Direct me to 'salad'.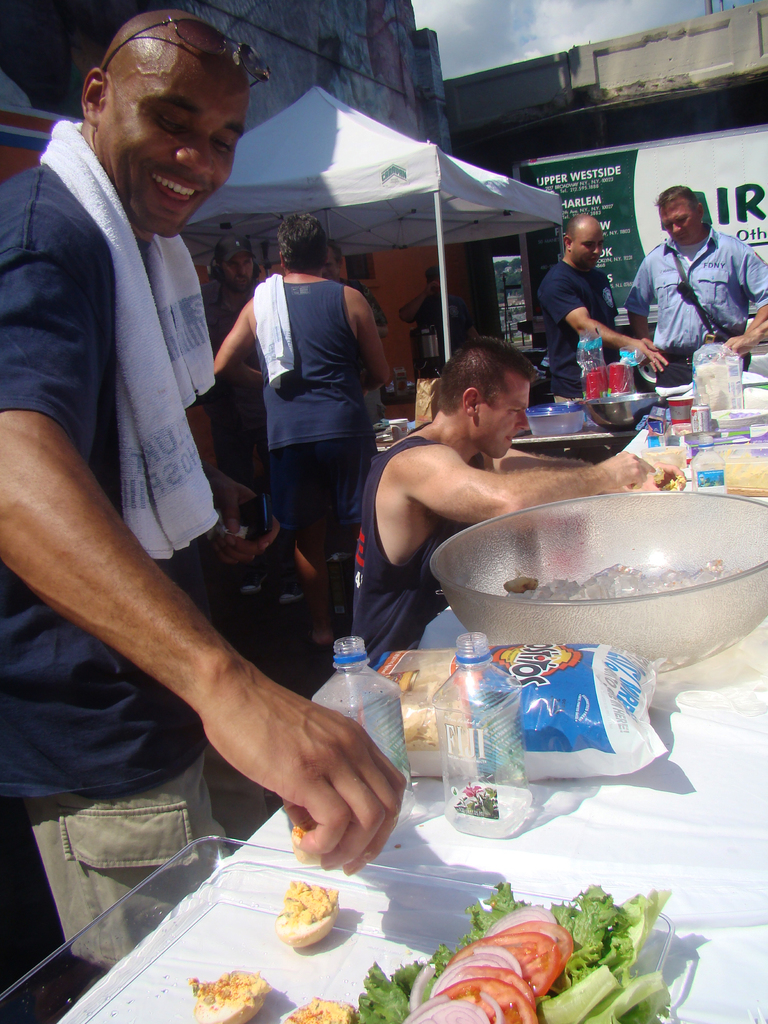
Direction: [347,875,679,1023].
